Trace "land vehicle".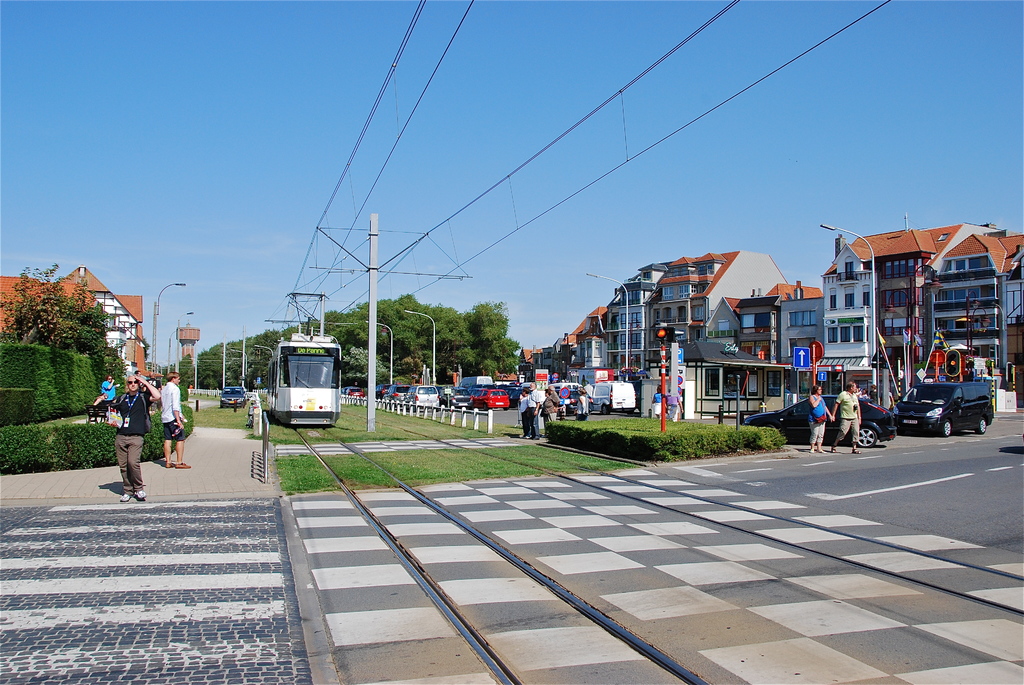
Traced to (886,375,990,443).
